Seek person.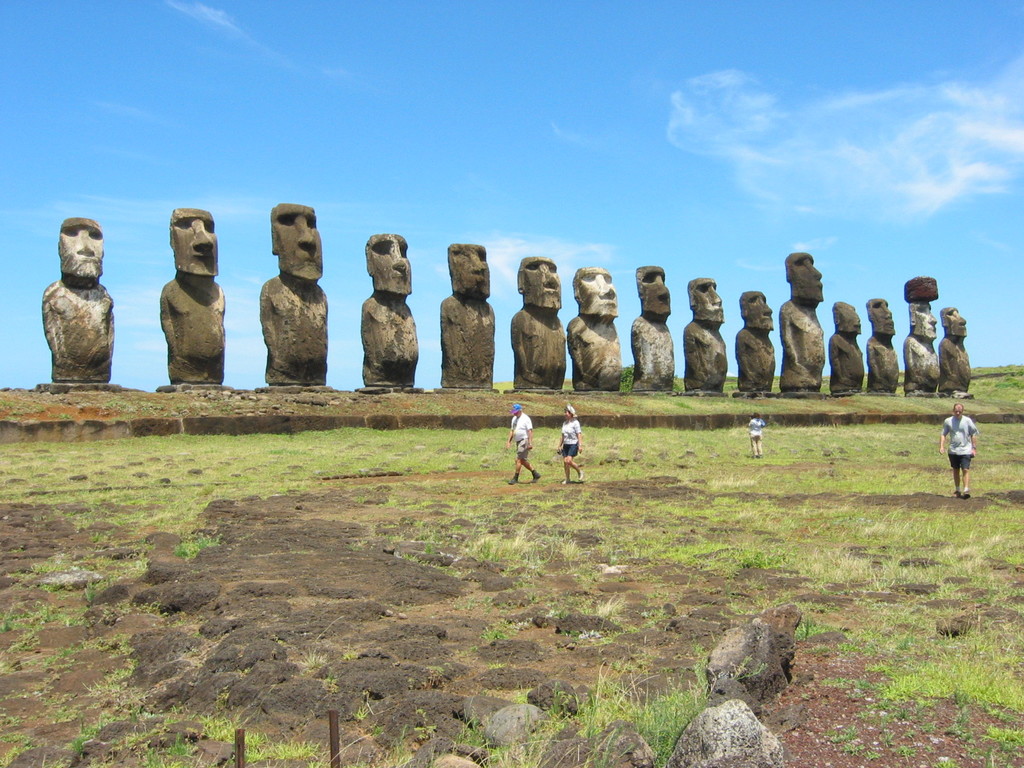
(686, 282, 730, 397).
